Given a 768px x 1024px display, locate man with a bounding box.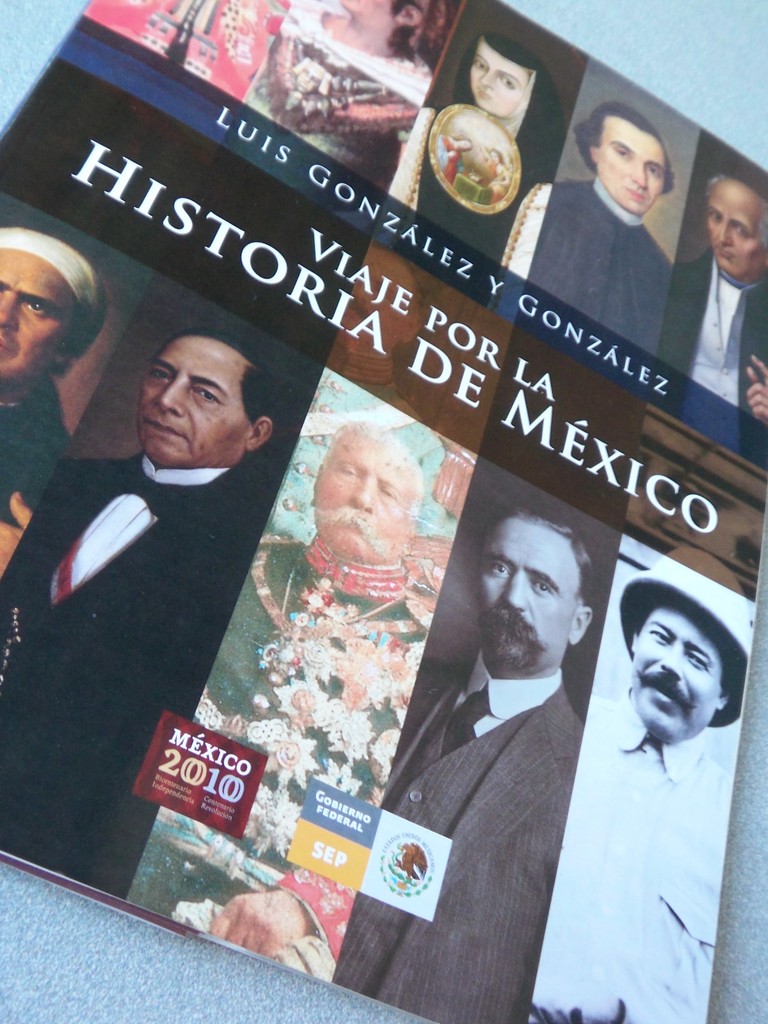
Located: [left=329, top=504, right=596, bottom=1023].
